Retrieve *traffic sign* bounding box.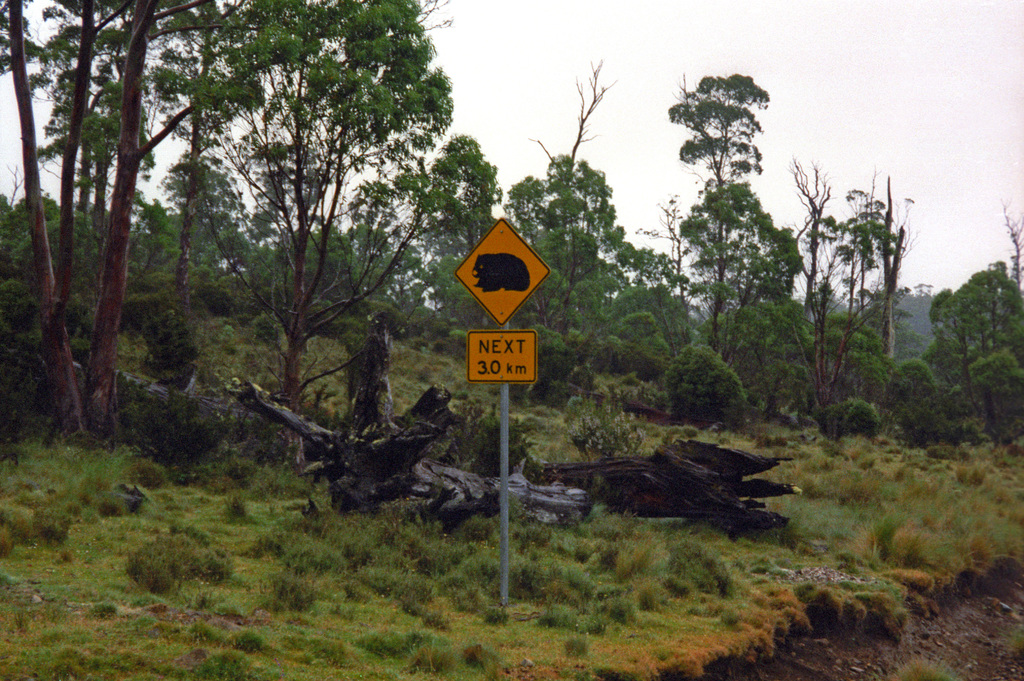
Bounding box: (467, 332, 538, 382).
